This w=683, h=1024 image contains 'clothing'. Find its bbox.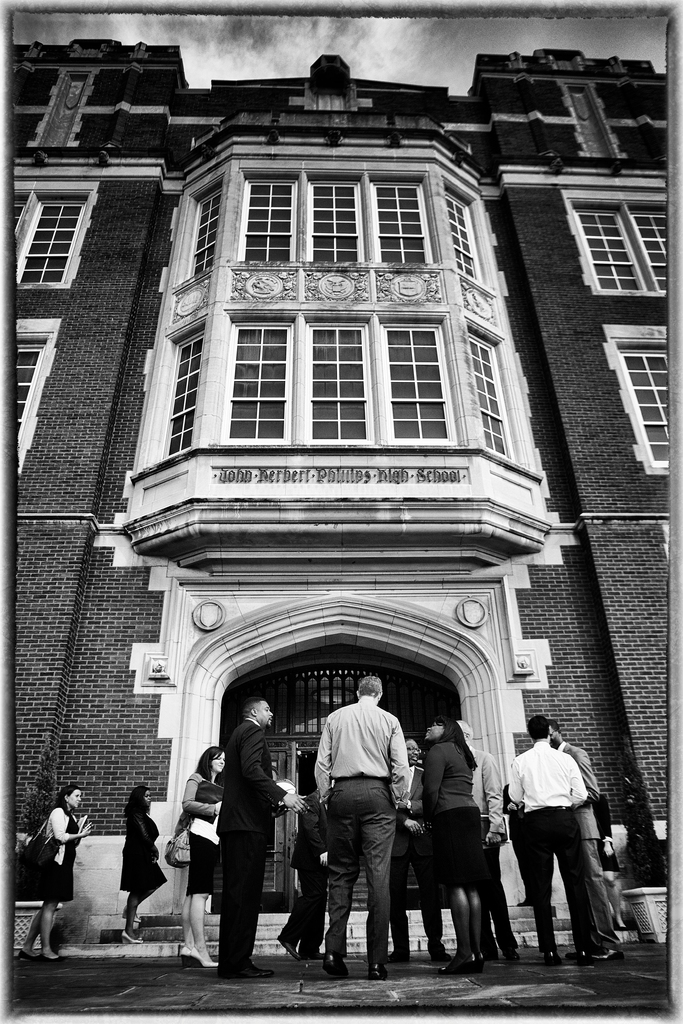
(122,810,164,900).
